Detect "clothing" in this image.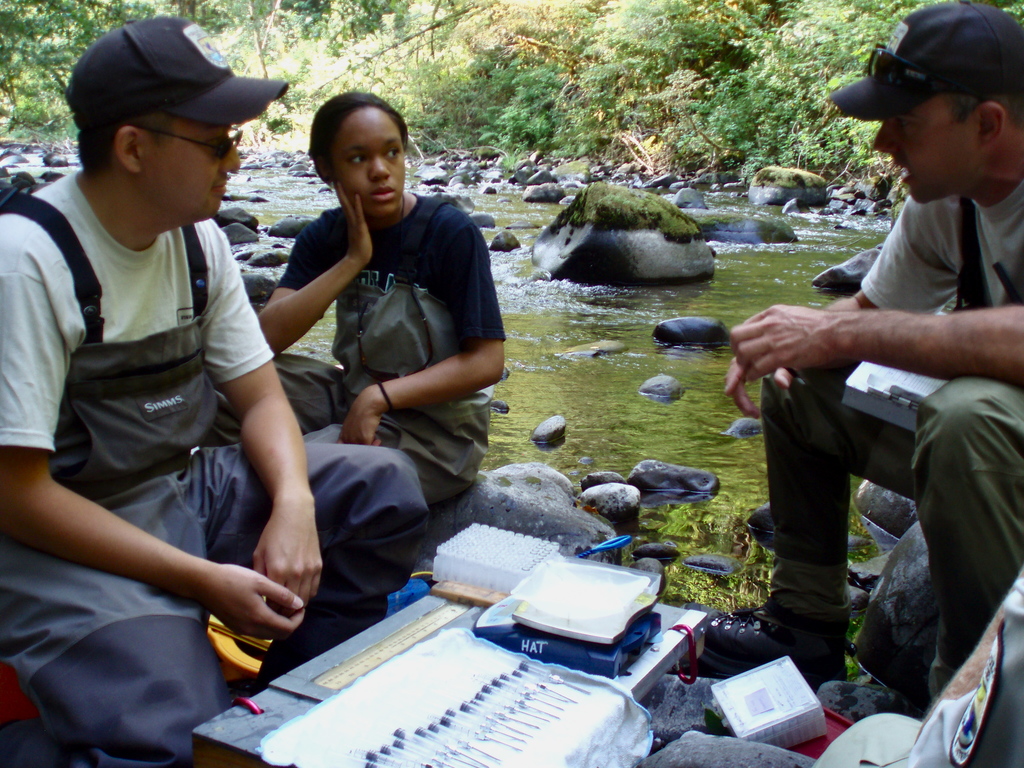
Detection: {"left": 728, "top": 124, "right": 1017, "bottom": 679}.
